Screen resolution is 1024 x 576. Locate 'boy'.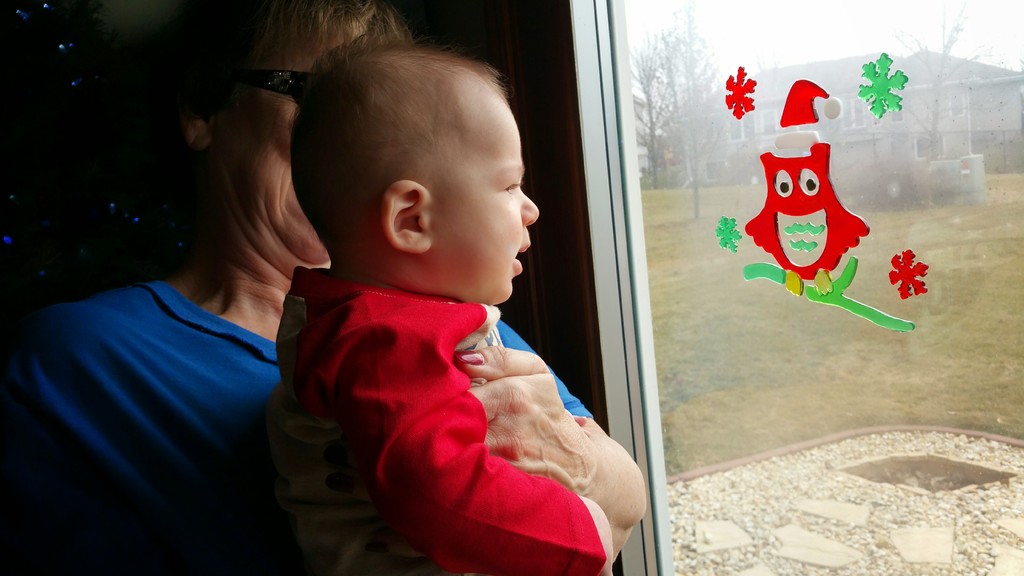
(207,30,628,564).
